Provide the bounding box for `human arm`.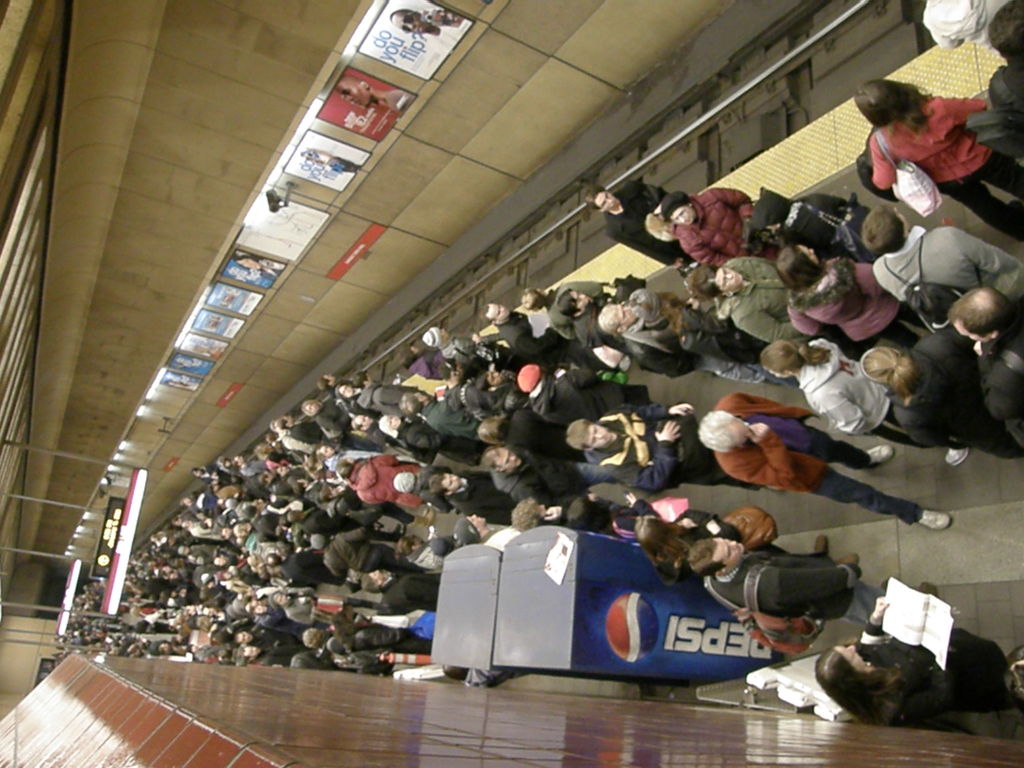
crop(707, 188, 756, 226).
